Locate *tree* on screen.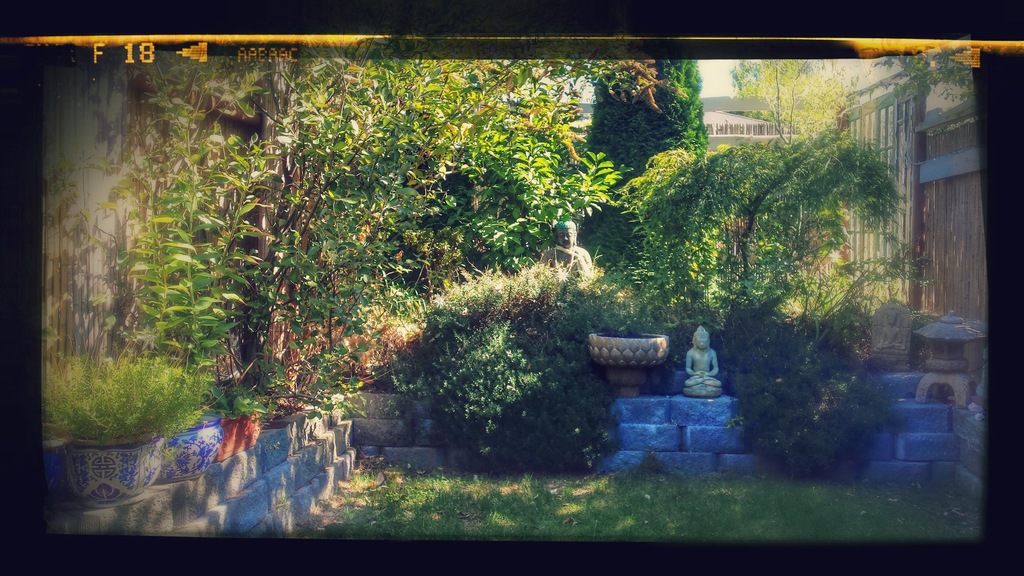
On screen at <box>611,123,902,322</box>.
